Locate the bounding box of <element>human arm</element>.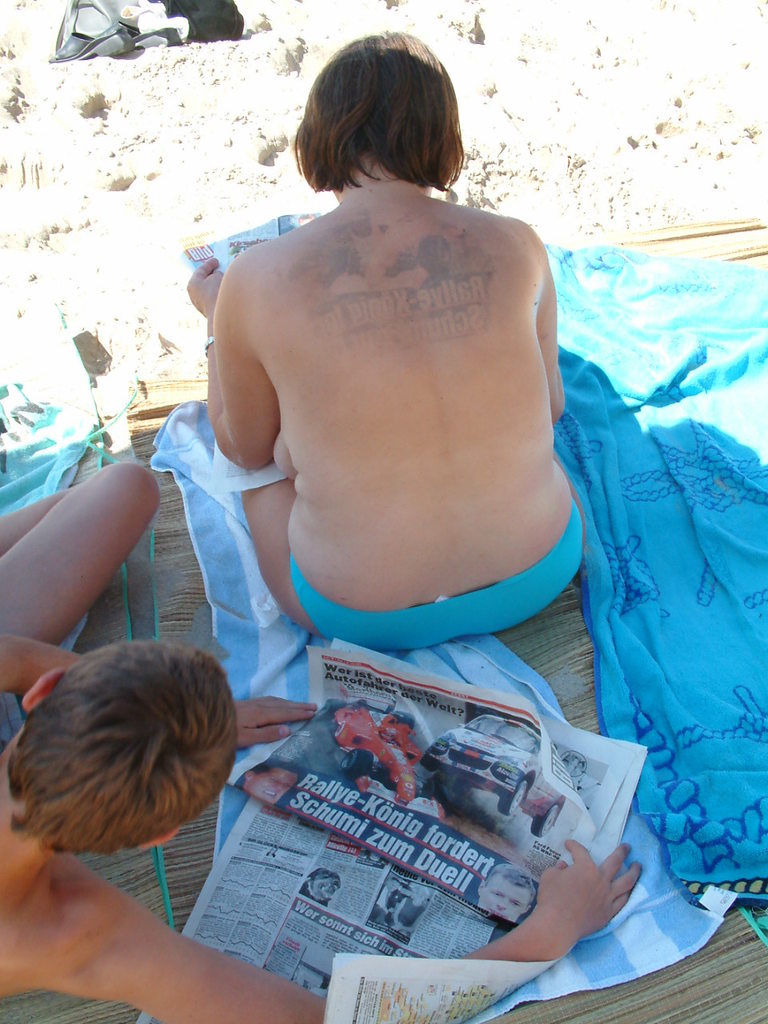
Bounding box: bbox=(0, 610, 327, 750).
